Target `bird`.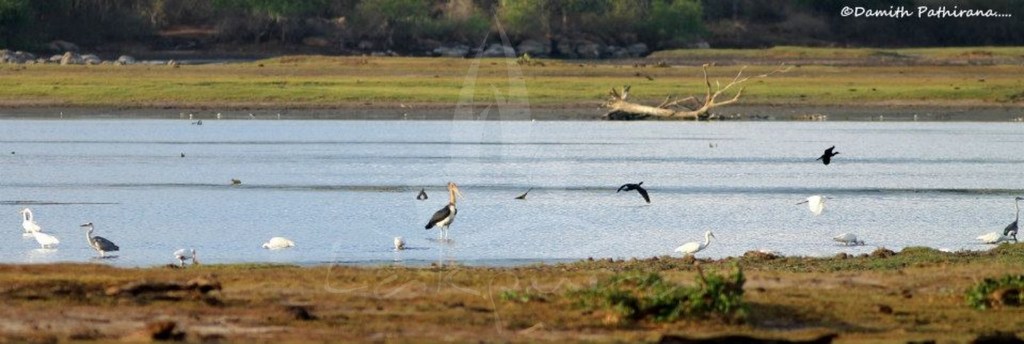
Target region: box=[79, 211, 110, 261].
